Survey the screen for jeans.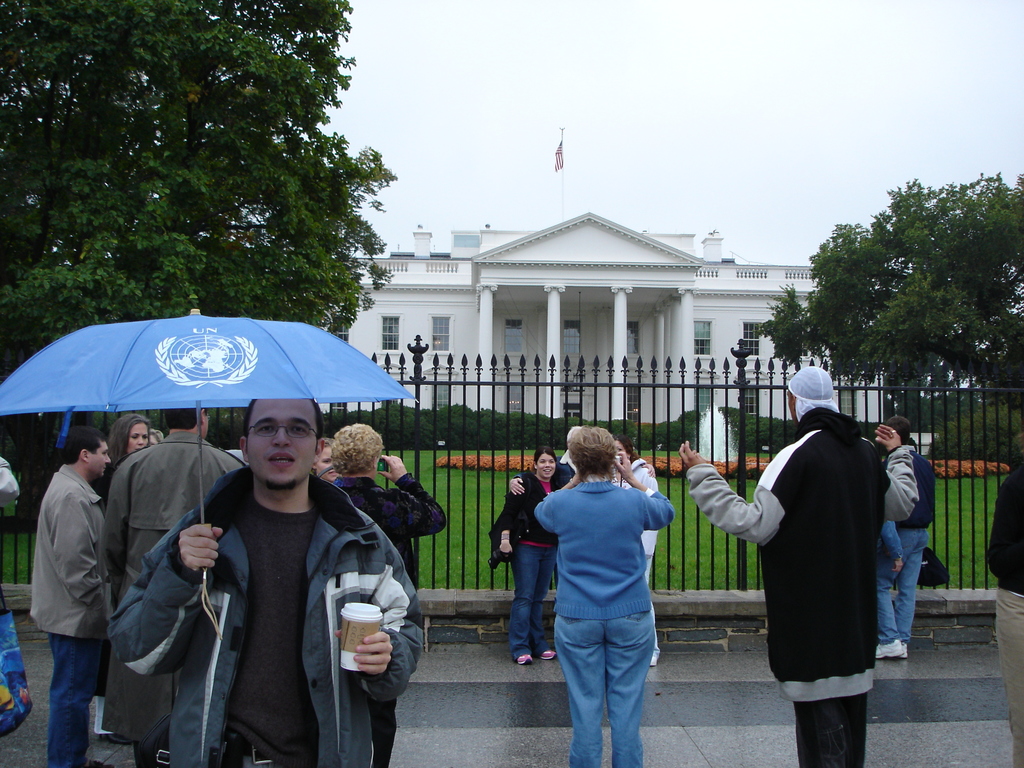
Survey found: (552,613,654,766).
